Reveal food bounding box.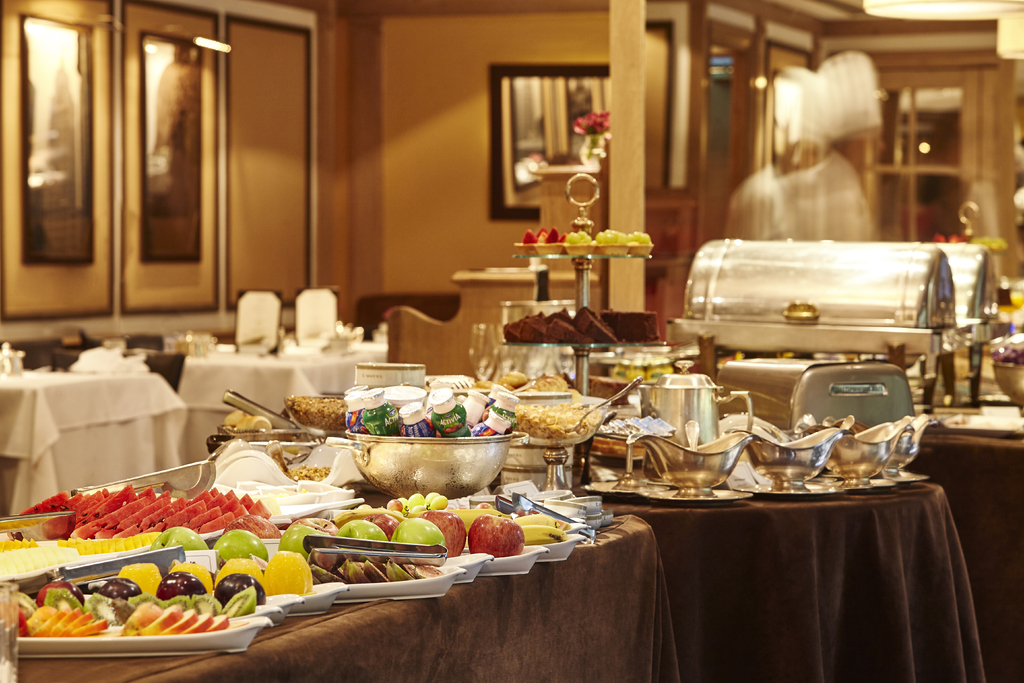
Revealed: [left=289, top=516, right=339, bottom=536].
